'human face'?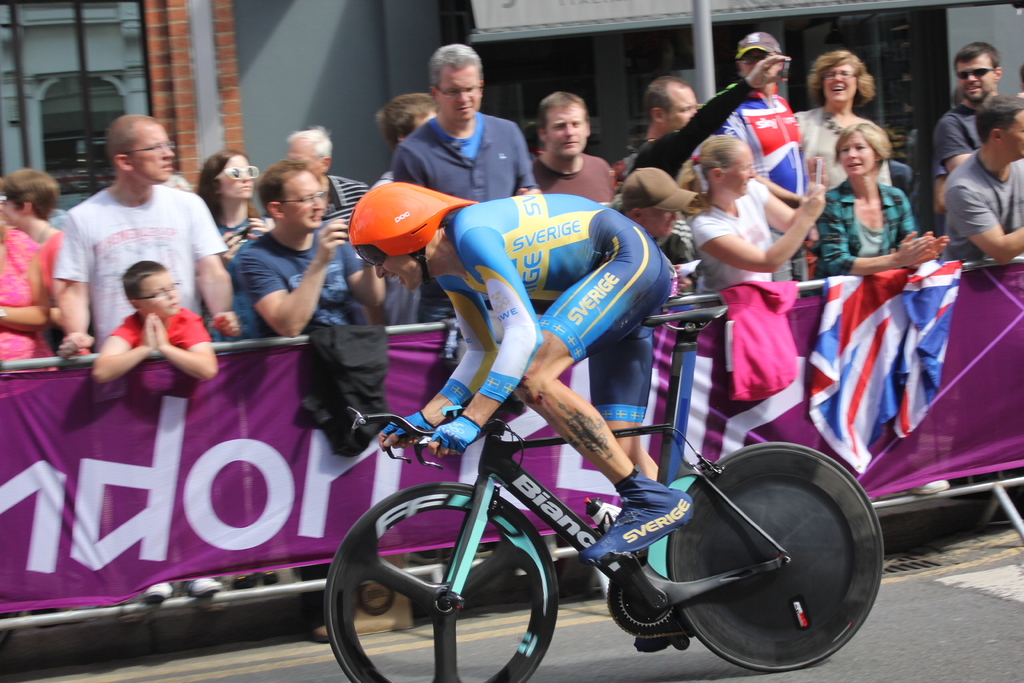
rect(143, 274, 180, 320)
